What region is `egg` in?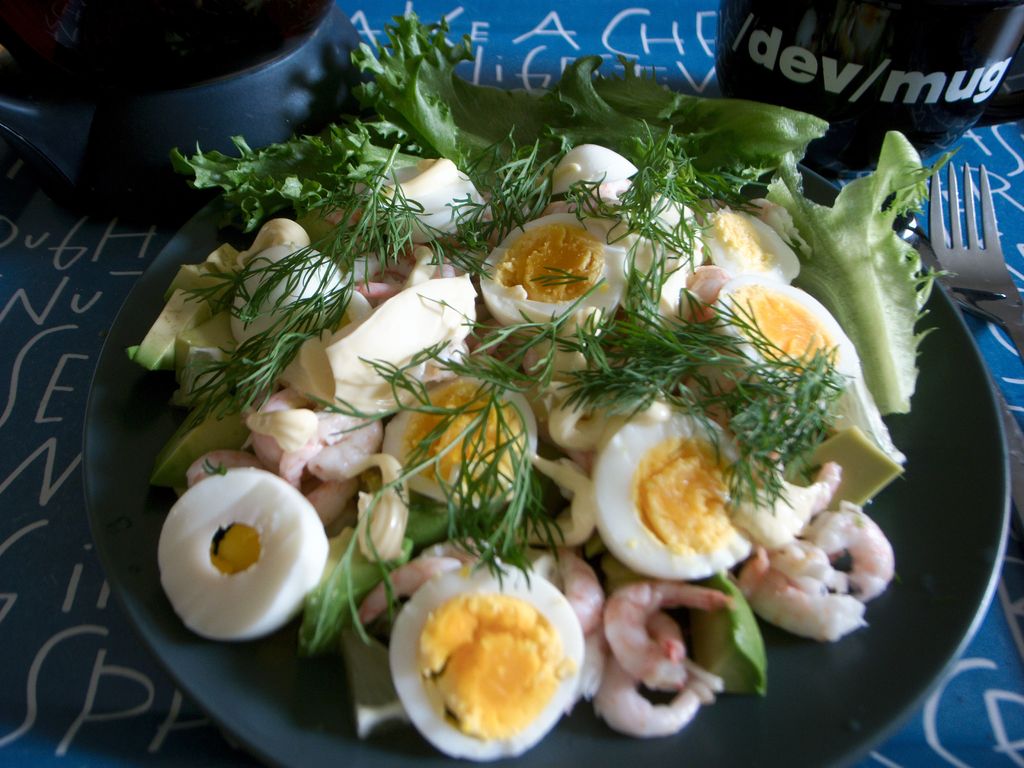
[left=710, top=274, right=866, bottom=387].
